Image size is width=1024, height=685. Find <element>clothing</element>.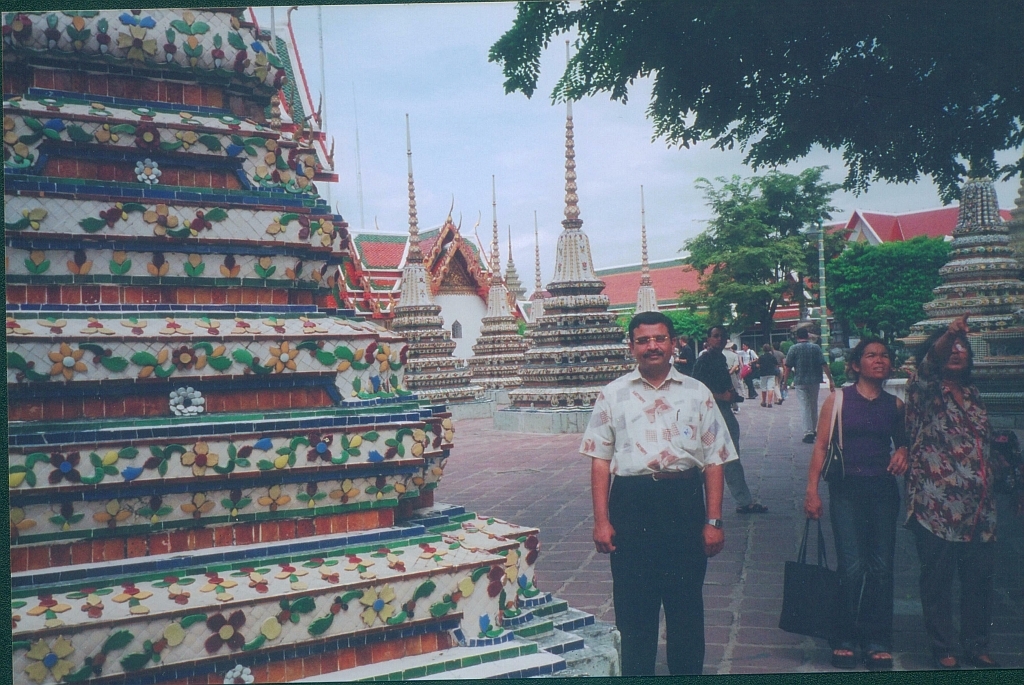
box(786, 340, 831, 438).
